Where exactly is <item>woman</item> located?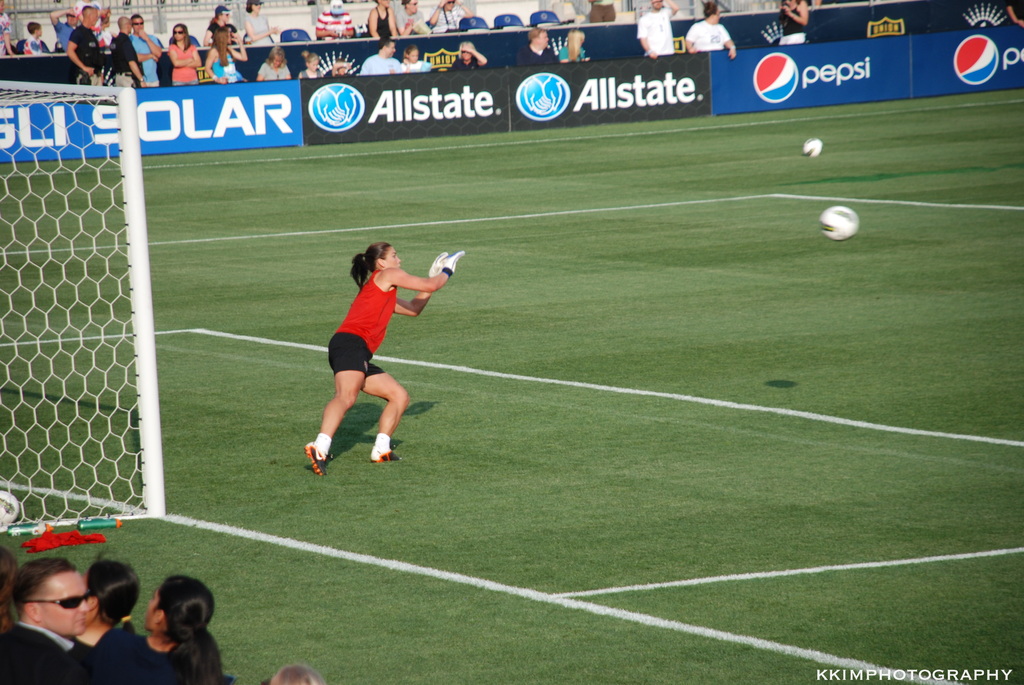
Its bounding box is bbox(252, 47, 295, 81).
